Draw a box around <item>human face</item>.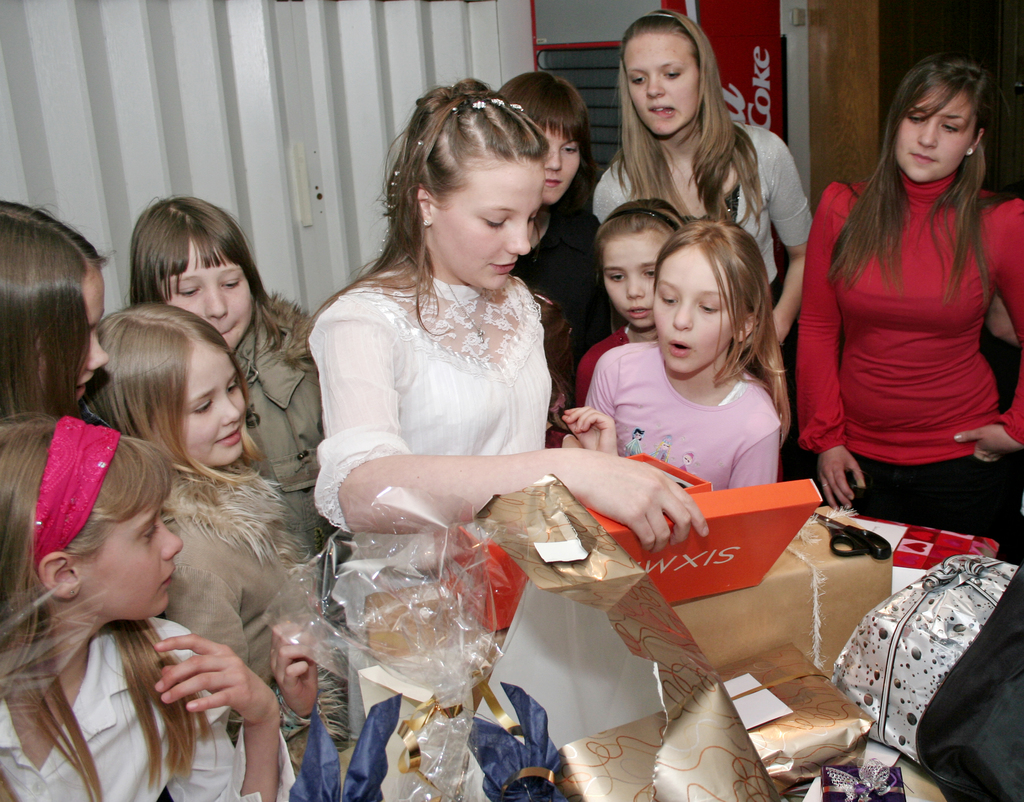
Rect(602, 234, 666, 332).
